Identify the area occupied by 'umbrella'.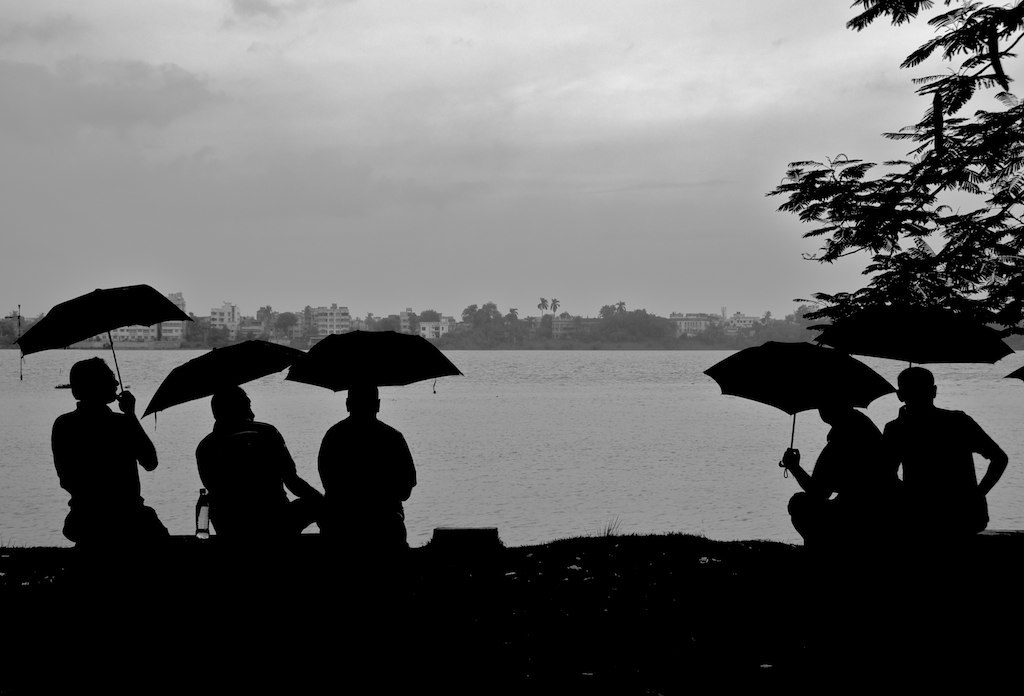
Area: 704/344/895/477.
